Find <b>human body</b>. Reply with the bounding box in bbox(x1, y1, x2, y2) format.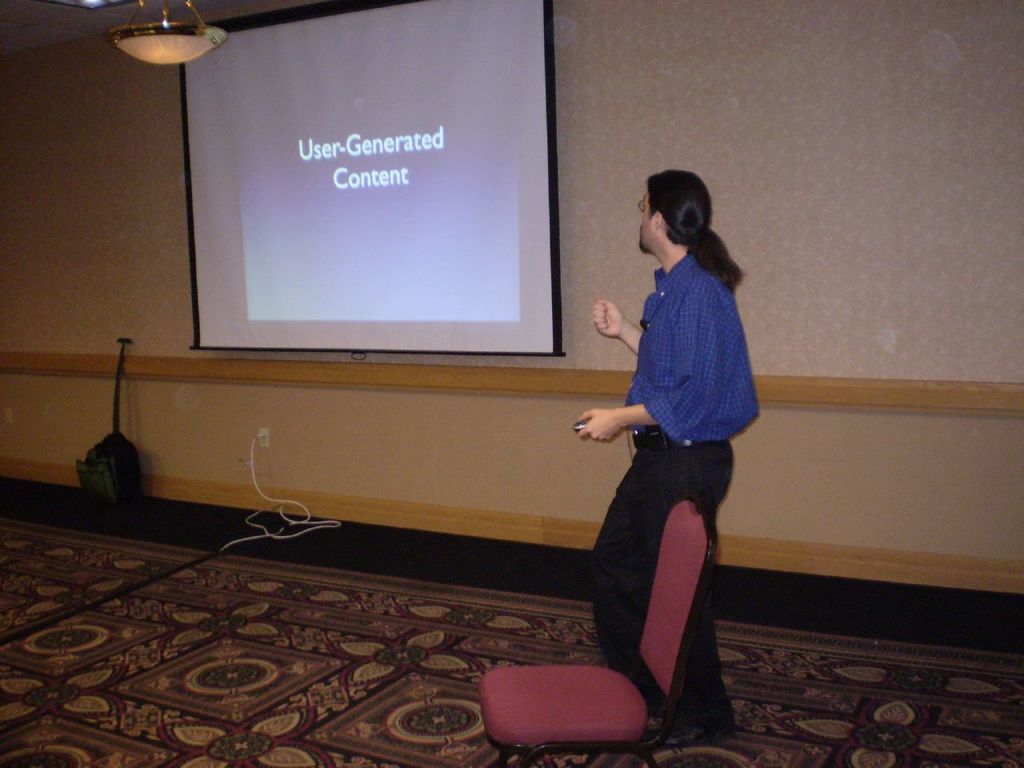
bbox(553, 176, 742, 767).
